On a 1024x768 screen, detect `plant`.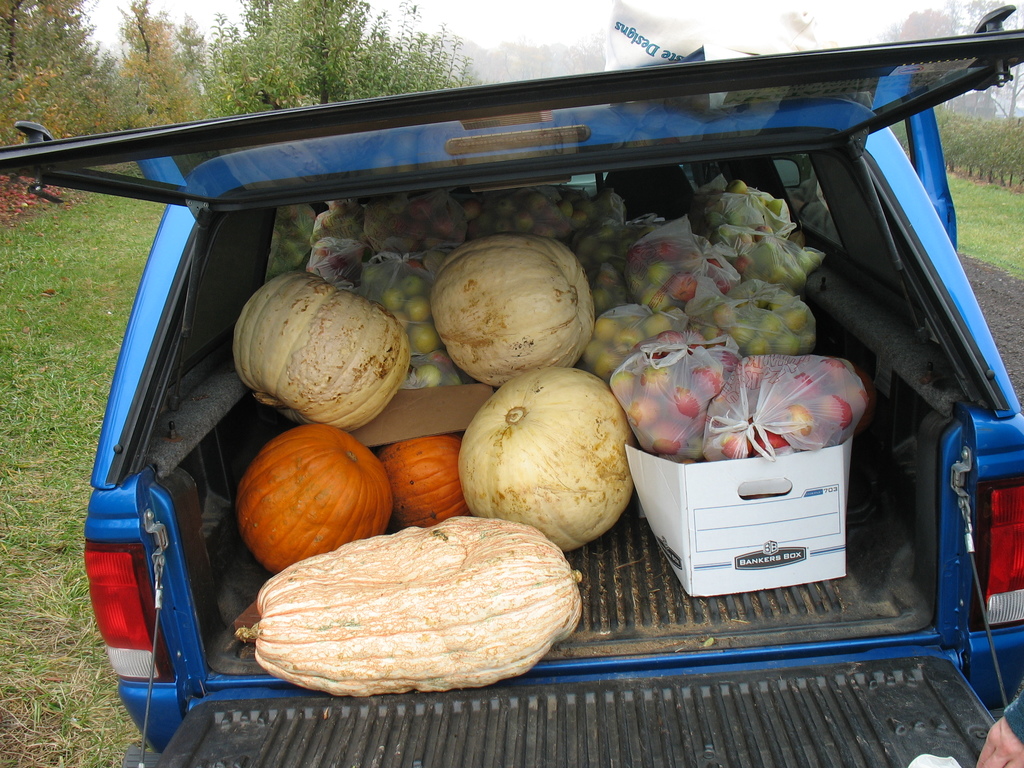
{"x1": 947, "y1": 195, "x2": 1023, "y2": 280}.
